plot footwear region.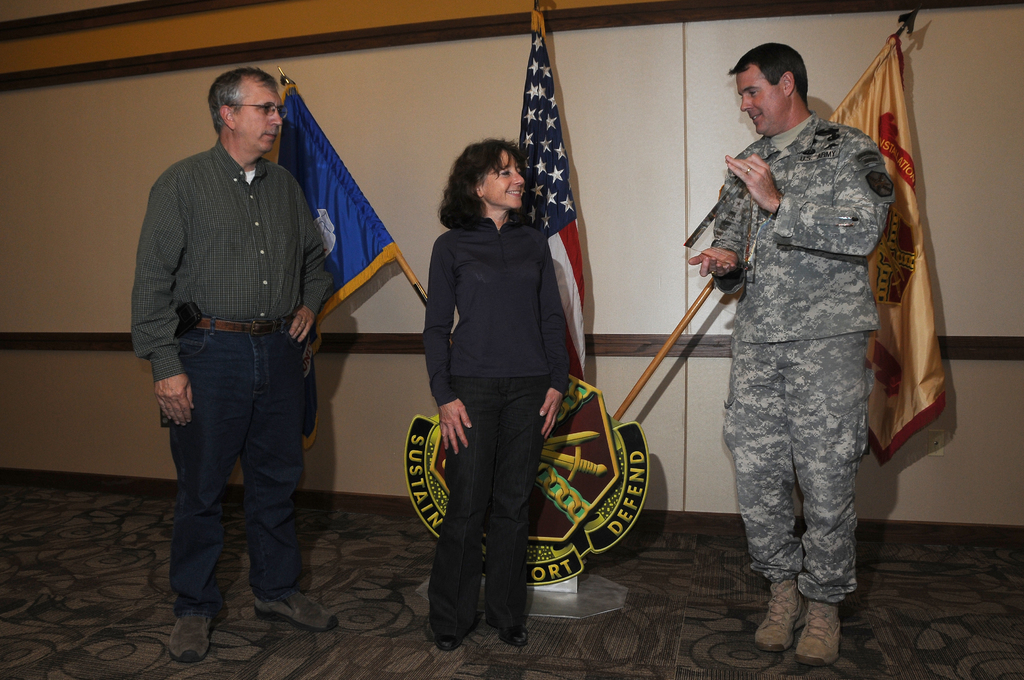
Plotted at 168/616/215/661.
